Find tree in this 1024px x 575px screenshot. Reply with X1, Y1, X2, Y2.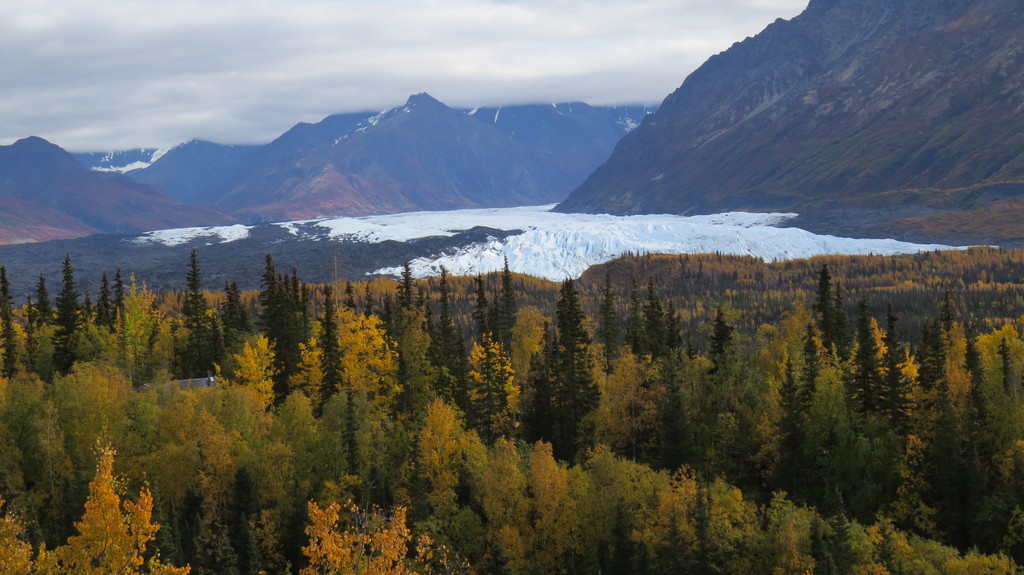
50, 358, 109, 483.
